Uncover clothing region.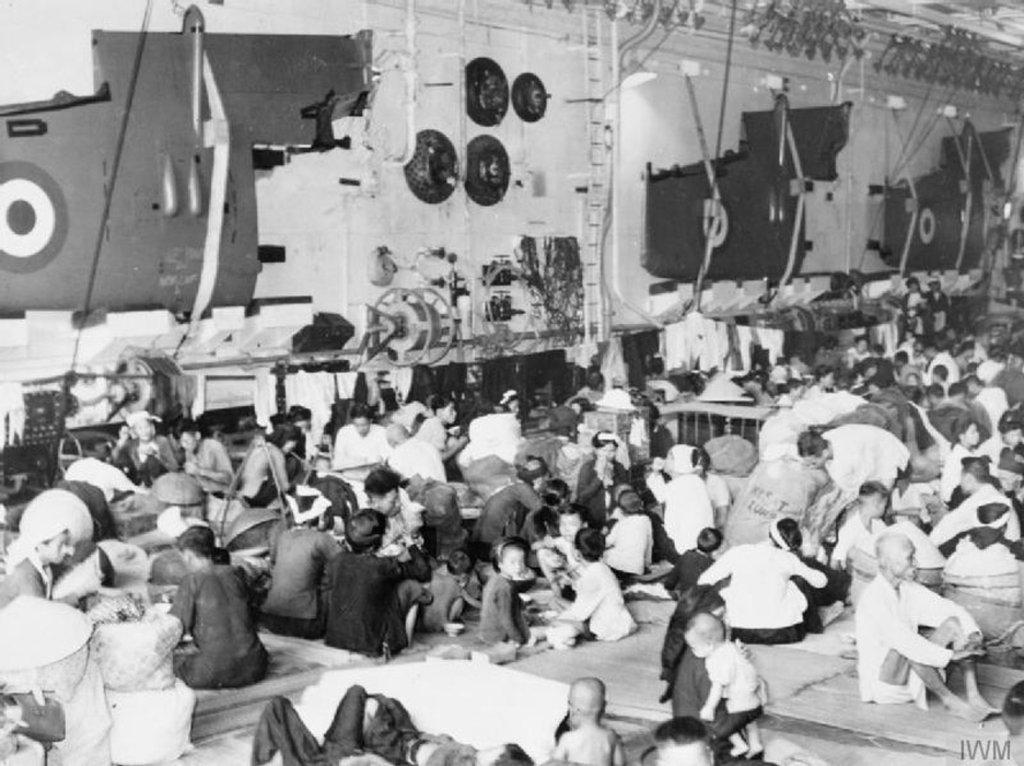
Uncovered: BBox(823, 426, 916, 501).
